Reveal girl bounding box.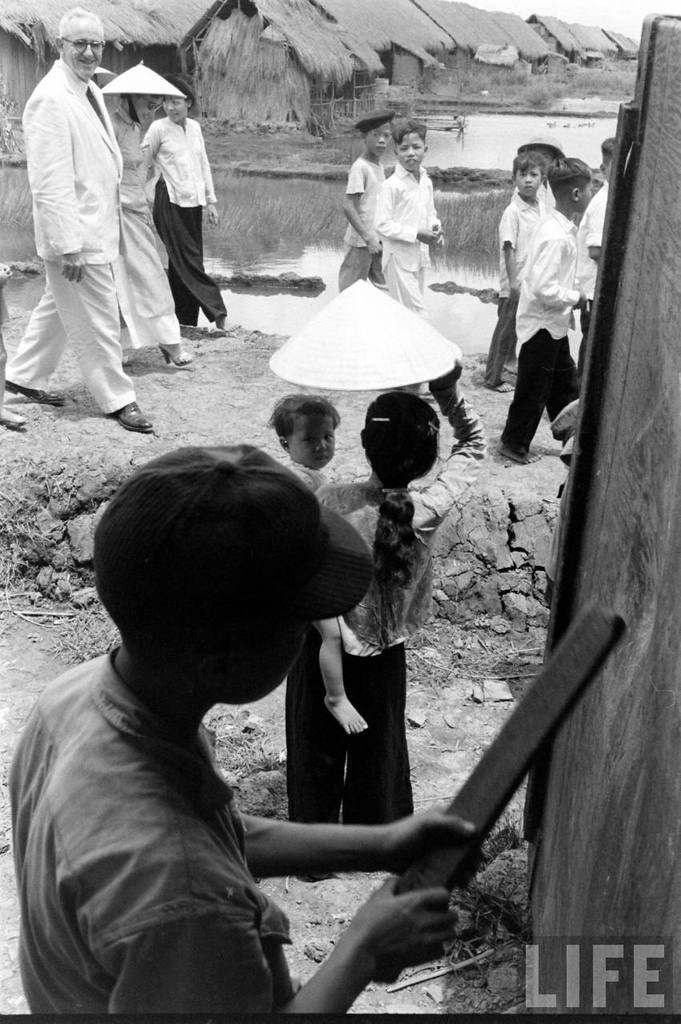
Revealed: pyautogui.locateOnScreen(286, 364, 493, 820).
